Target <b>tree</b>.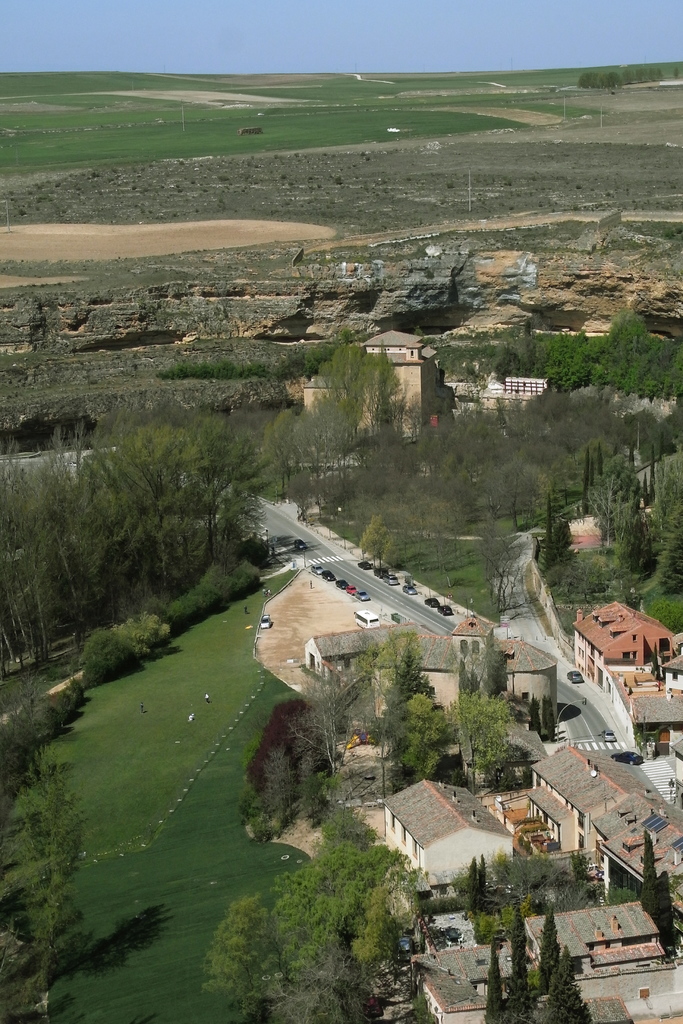
Target region: left=539, top=910, right=561, bottom=994.
